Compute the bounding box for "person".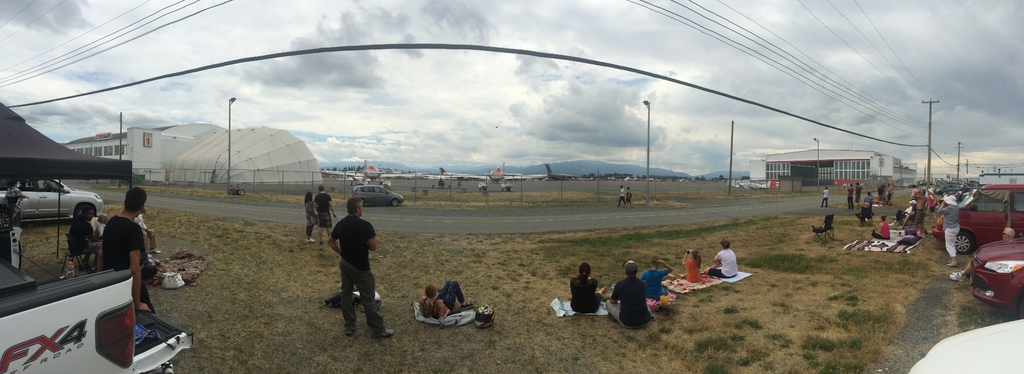
bbox(318, 184, 337, 236).
